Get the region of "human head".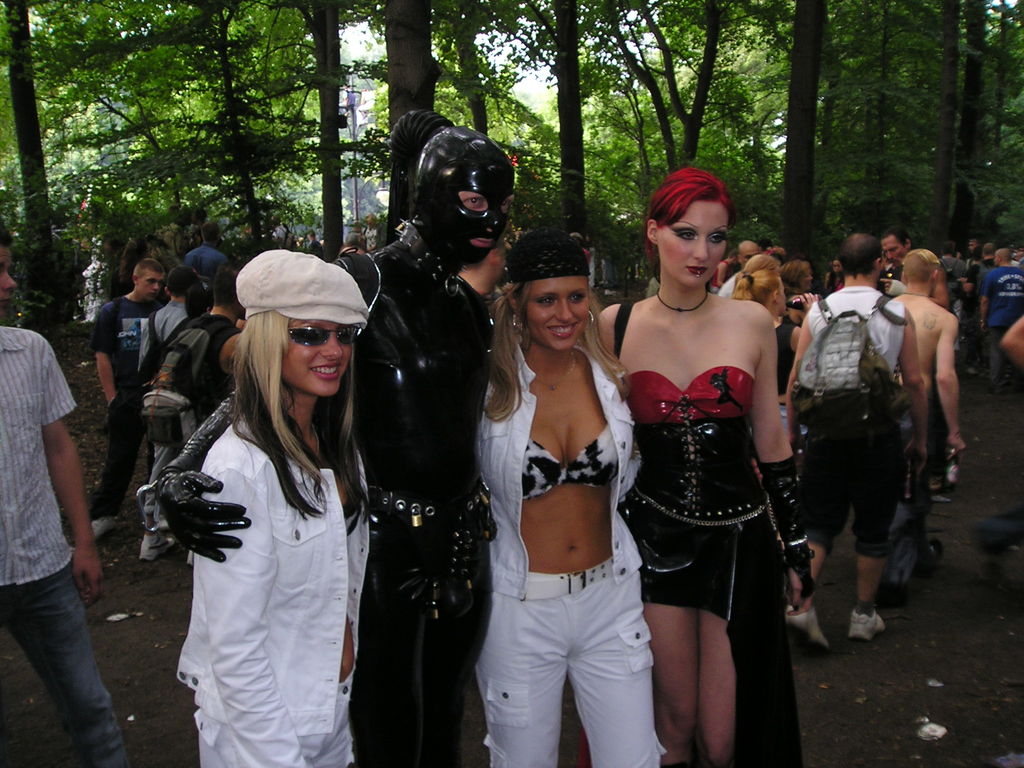
left=415, top=128, right=517, bottom=264.
